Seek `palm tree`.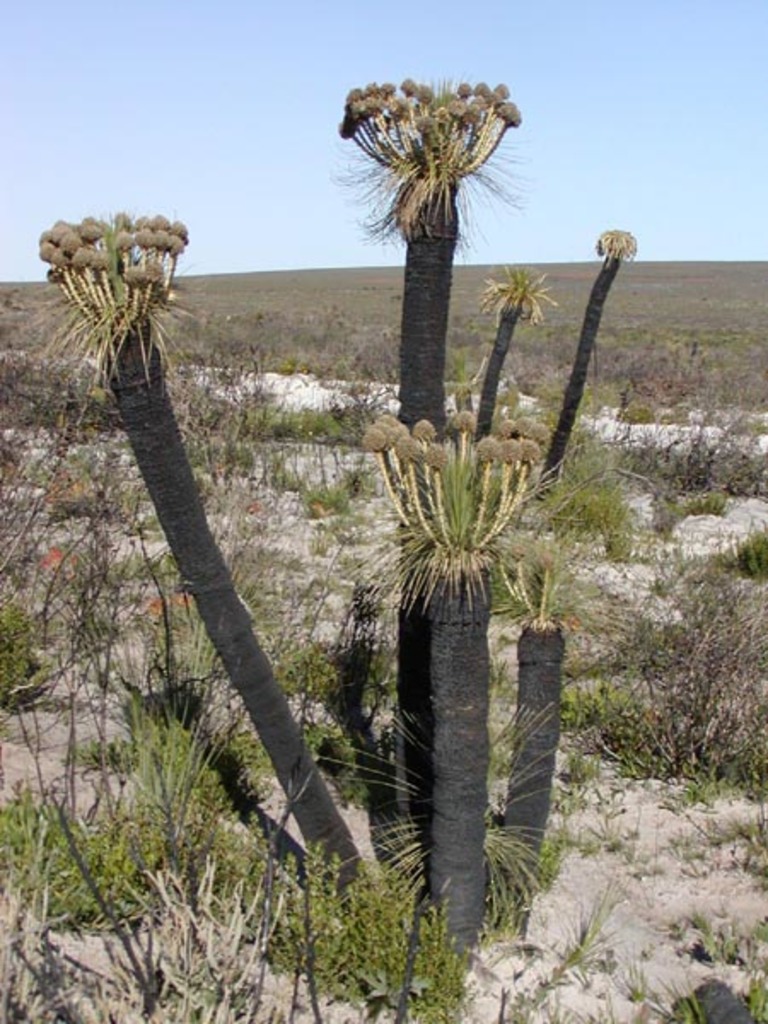
{"left": 338, "top": 440, "right": 541, "bottom": 945}.
